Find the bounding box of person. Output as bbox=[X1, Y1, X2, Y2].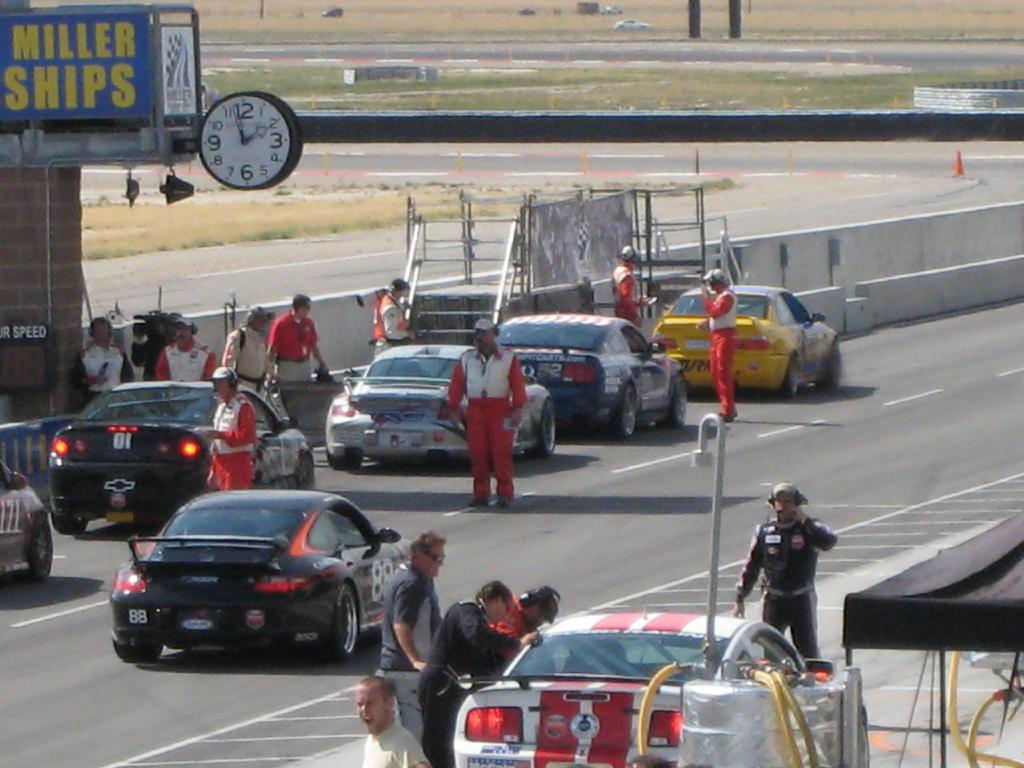
bbox=[734, 479, 841, 661].
